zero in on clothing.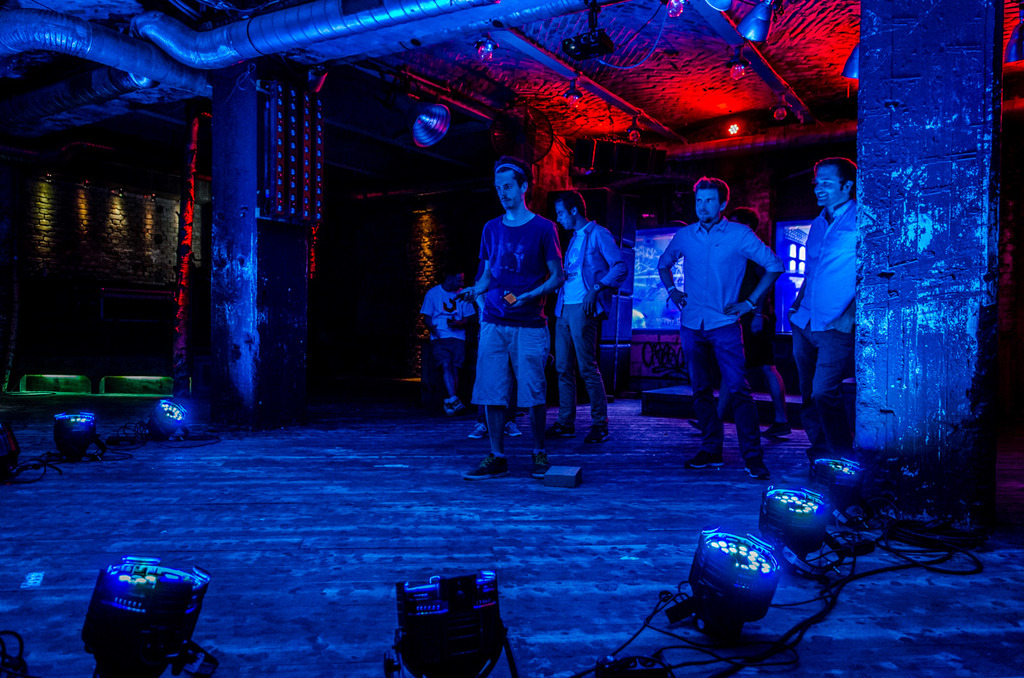
Zeroed in: box=[481, 216, 560, 407].
